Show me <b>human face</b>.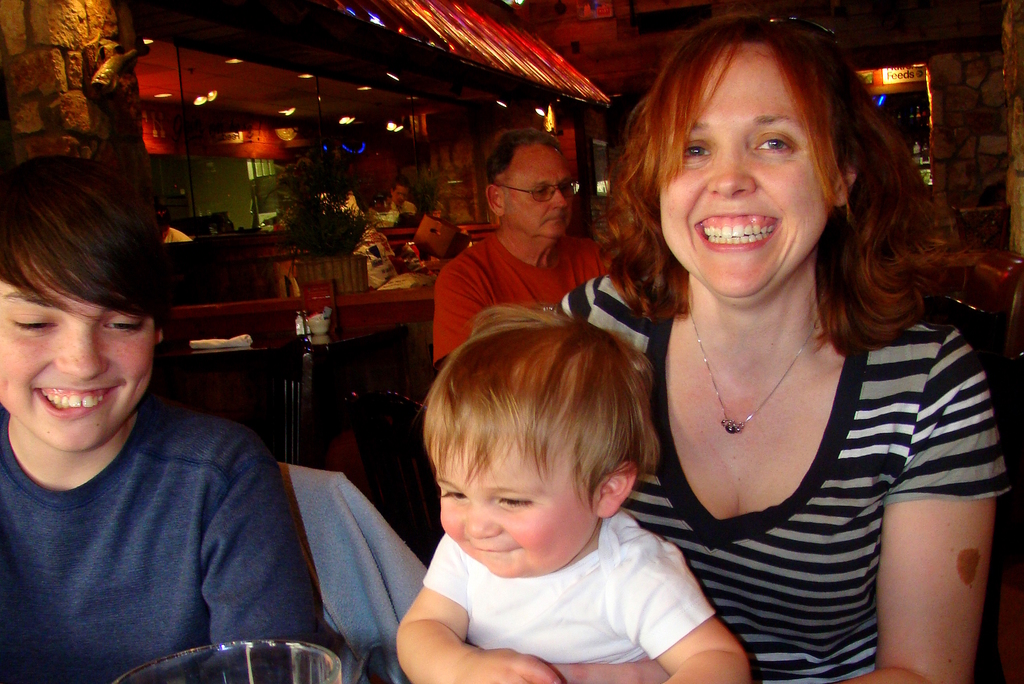
<b>human face</b> is here: [x1=438, y1=446, x2=593, y2=578].
